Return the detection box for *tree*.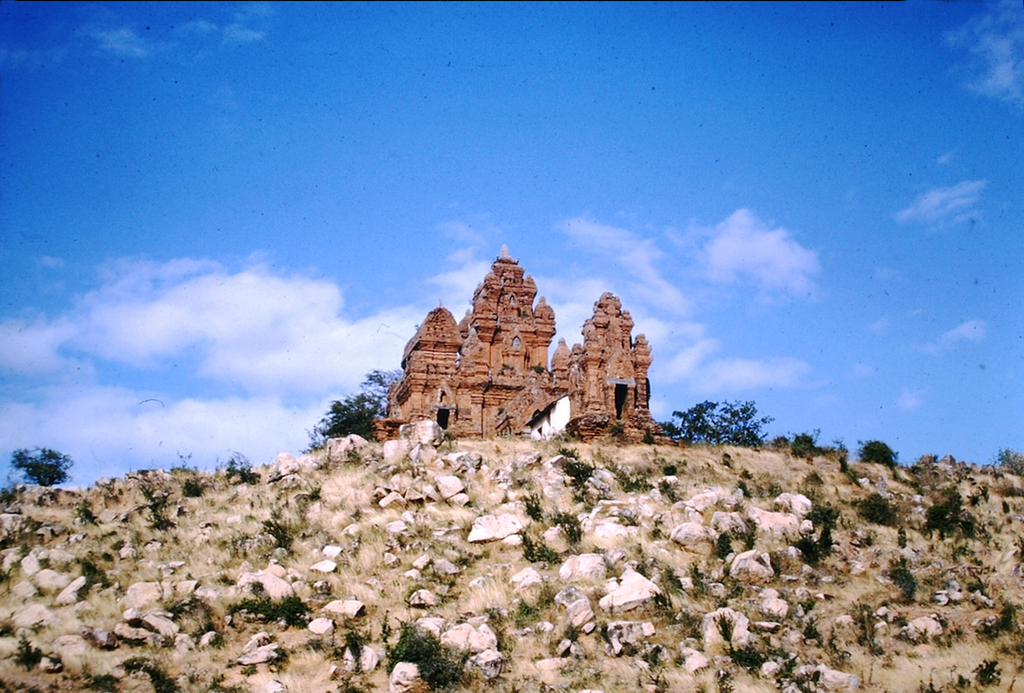
(859,438,911,473).
